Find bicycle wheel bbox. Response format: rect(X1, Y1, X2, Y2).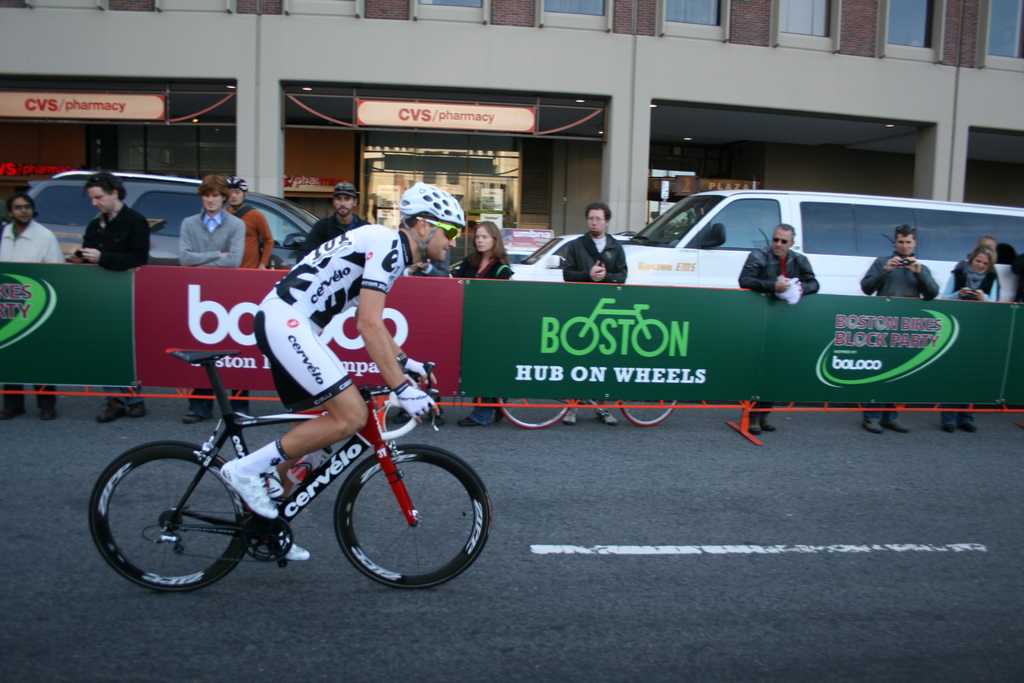
rect(90, 440, 257, 597).
